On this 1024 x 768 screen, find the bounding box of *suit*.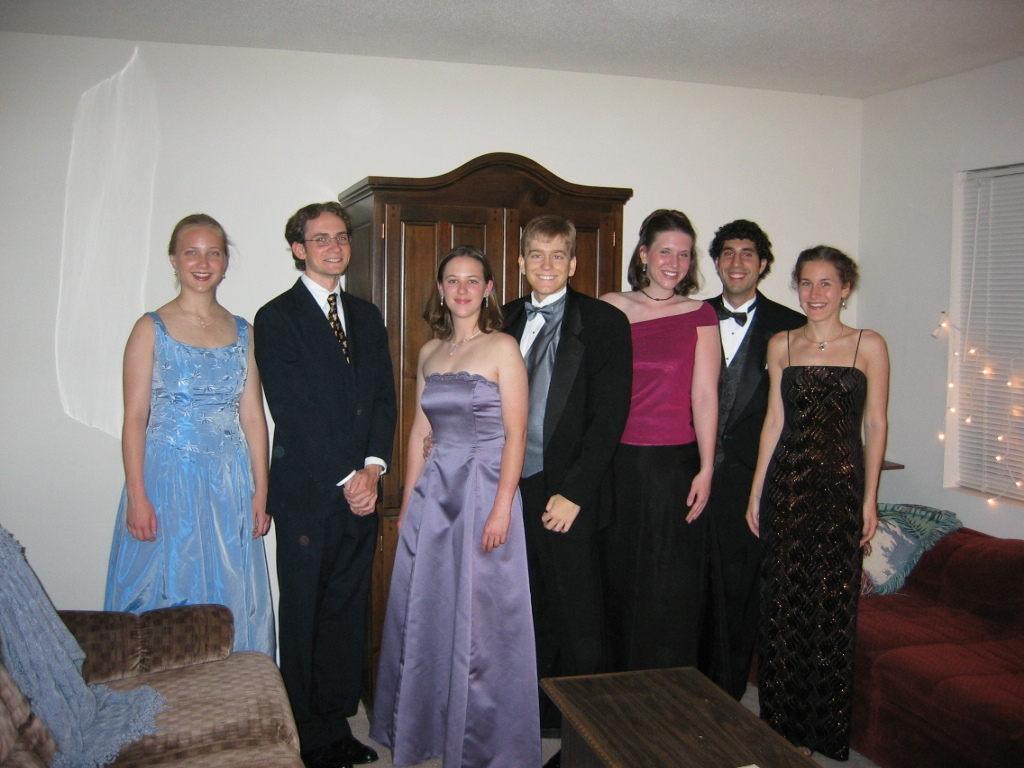
Bounding box: {"left": 243, "top": 175, "right": 390, "bottom": 745}.
